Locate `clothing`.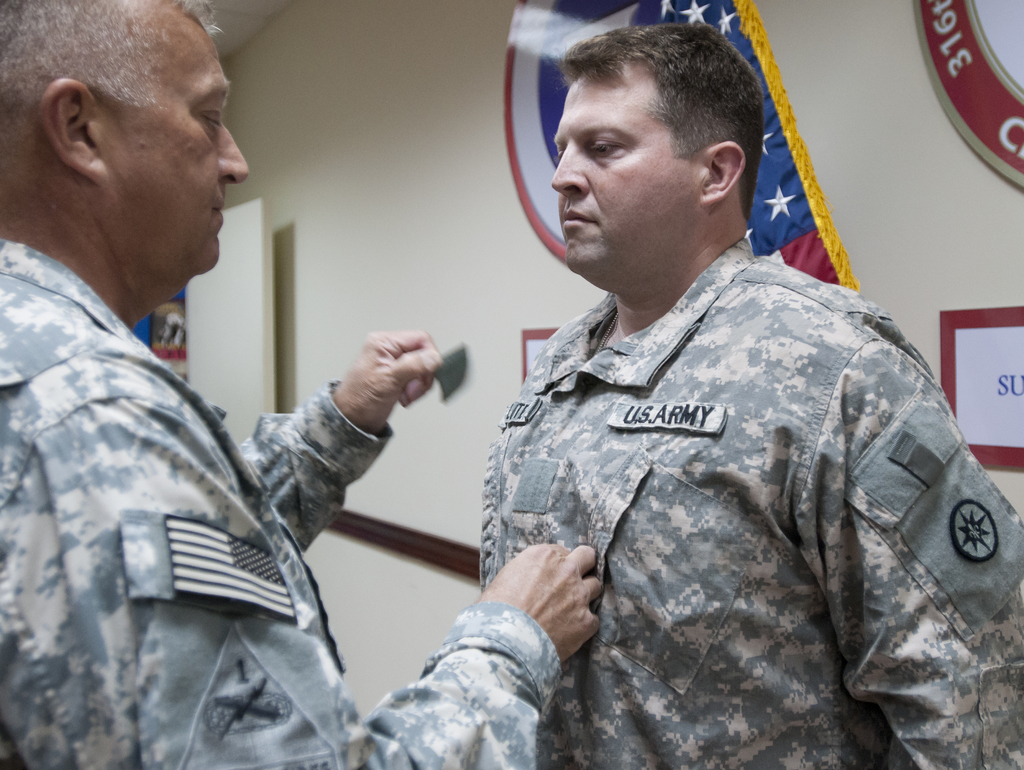
Bounding box: detection(0, 237, 563, 769).
